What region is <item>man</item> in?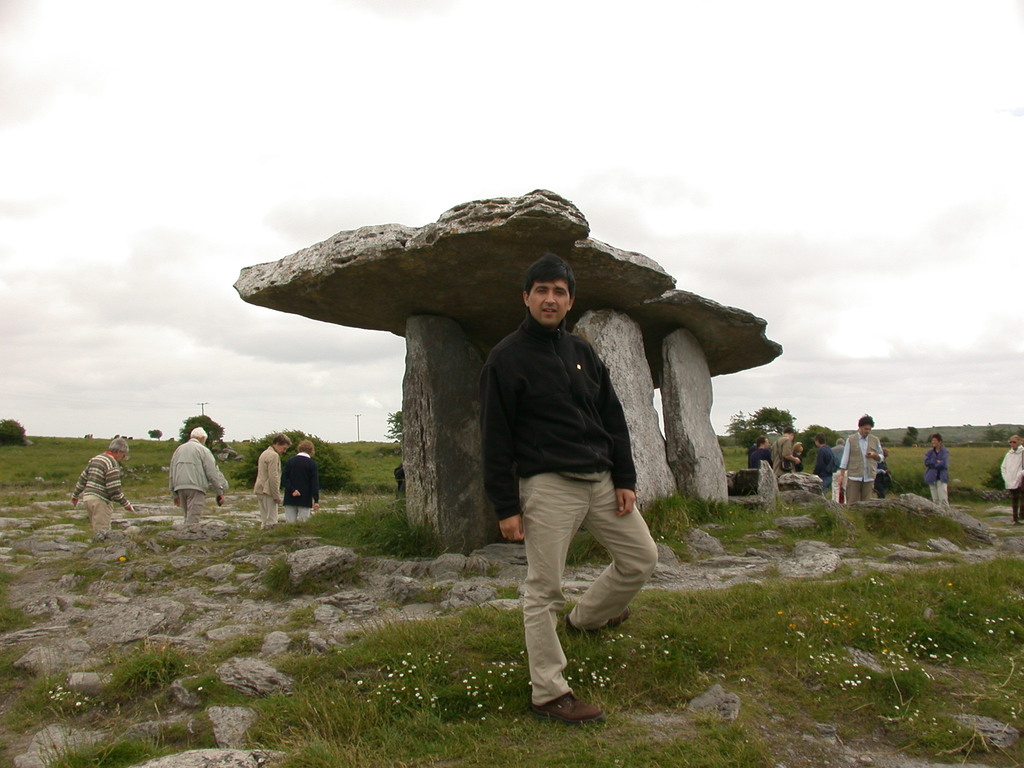
Rect(746, 435, 774, 474).
